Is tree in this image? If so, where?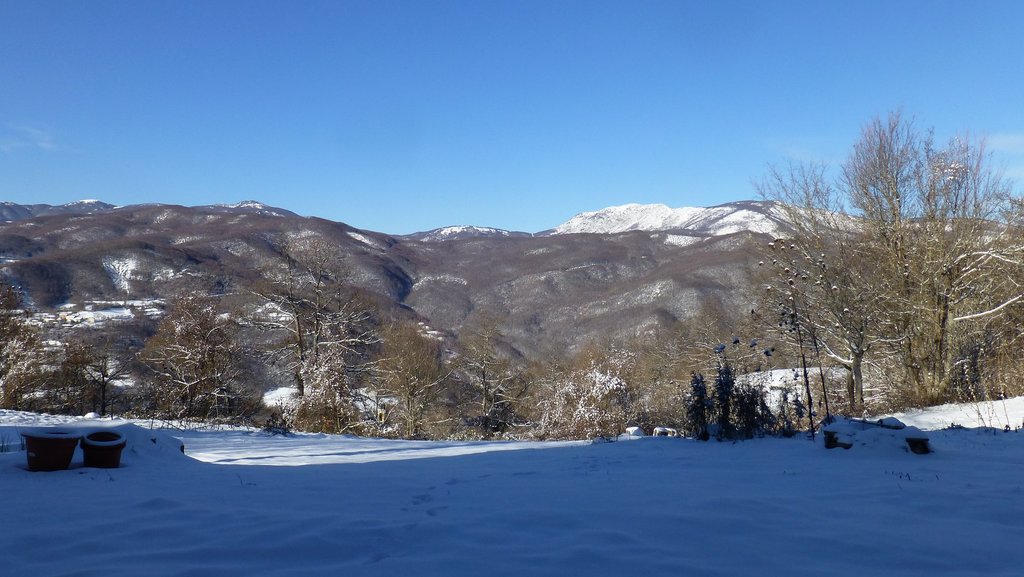
Yes, at region(237, 213, 410, 444).
